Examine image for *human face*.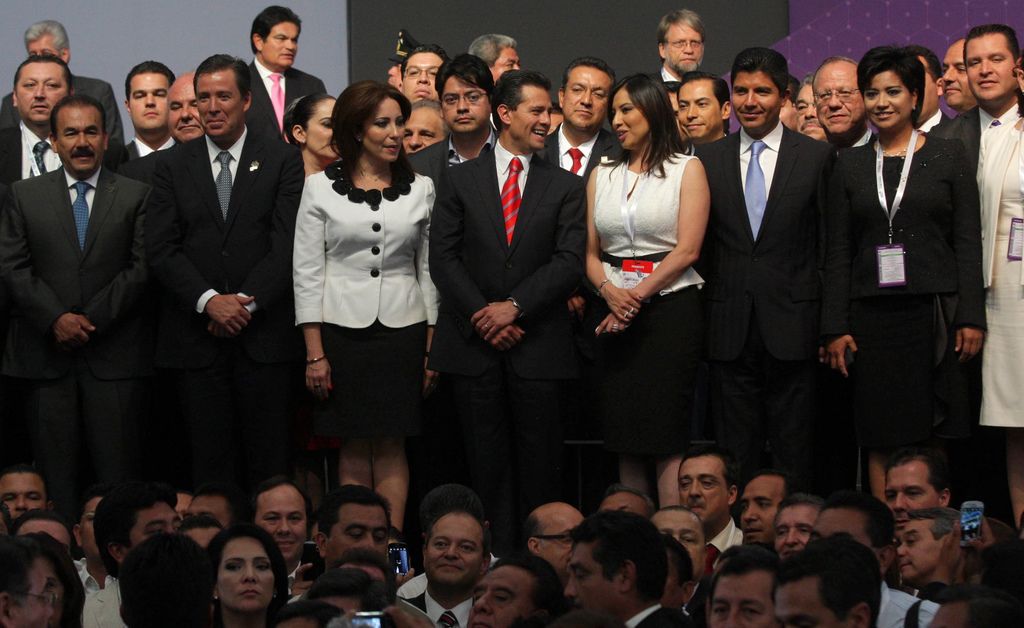
Examination result: 563, 69, 609, 131.
